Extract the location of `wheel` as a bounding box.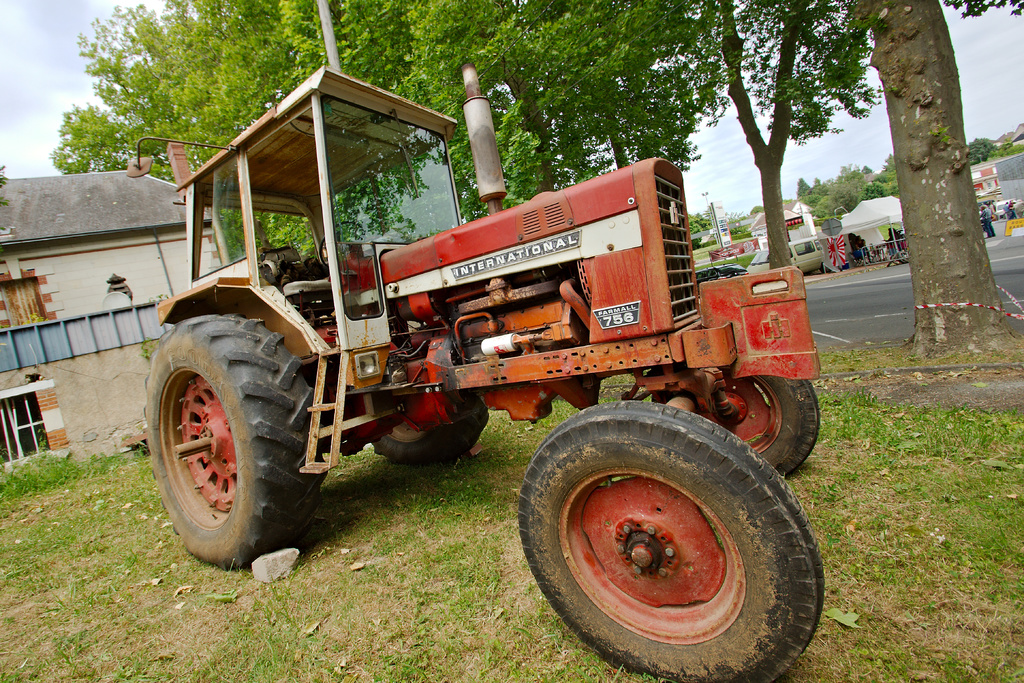
[141, 309, 325, 572].
